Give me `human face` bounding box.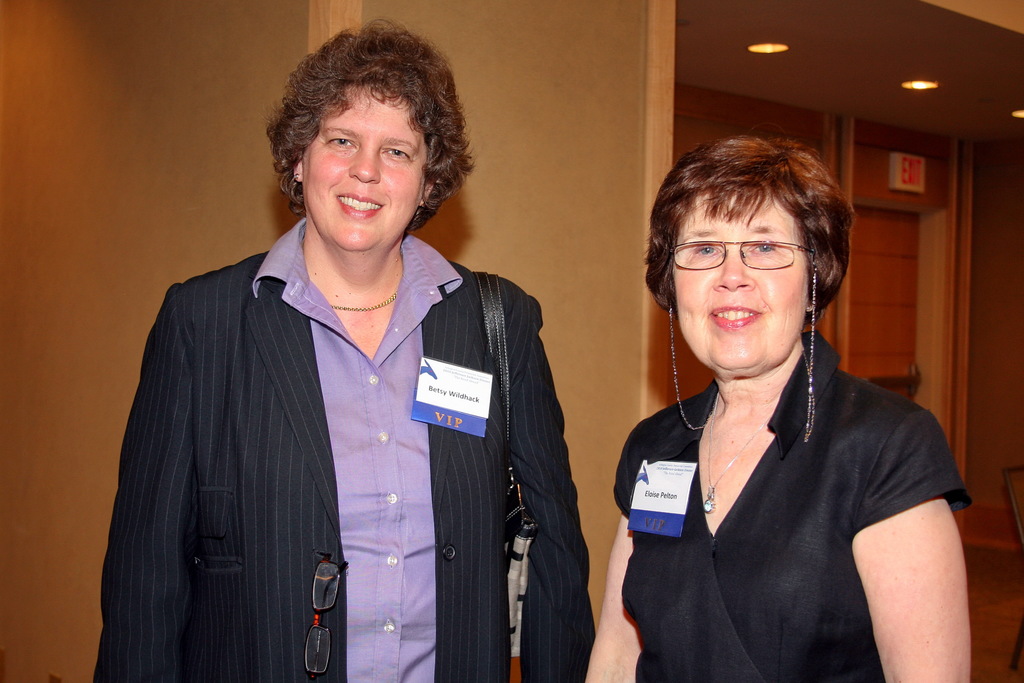
x1=304, y1=89, x2=434, y2=257.
